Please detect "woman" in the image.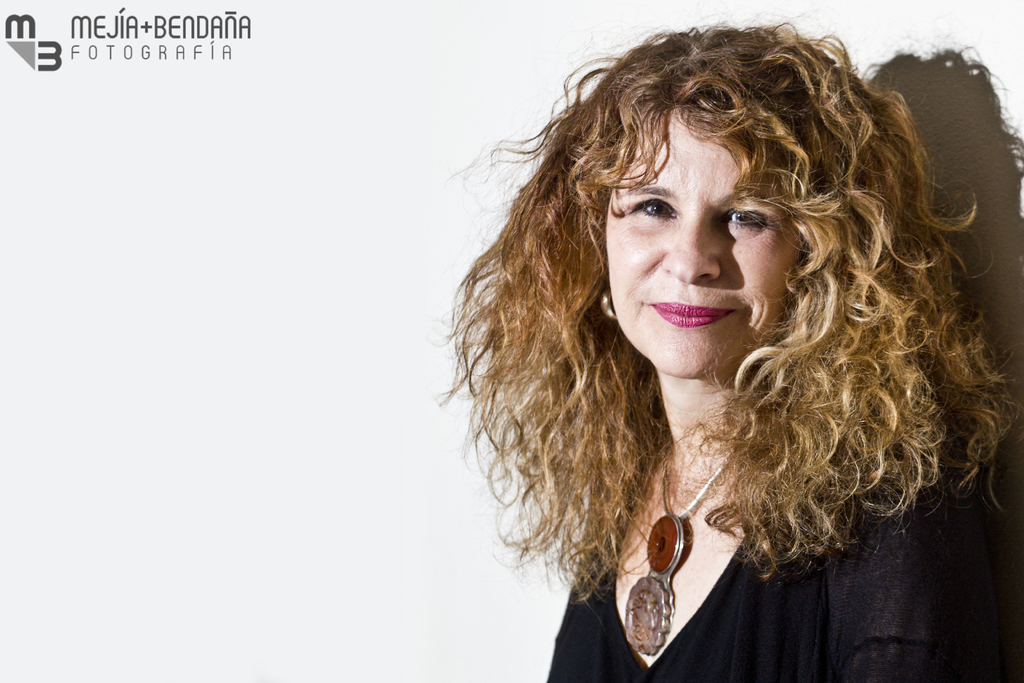
416, 22, 1021, 675.
